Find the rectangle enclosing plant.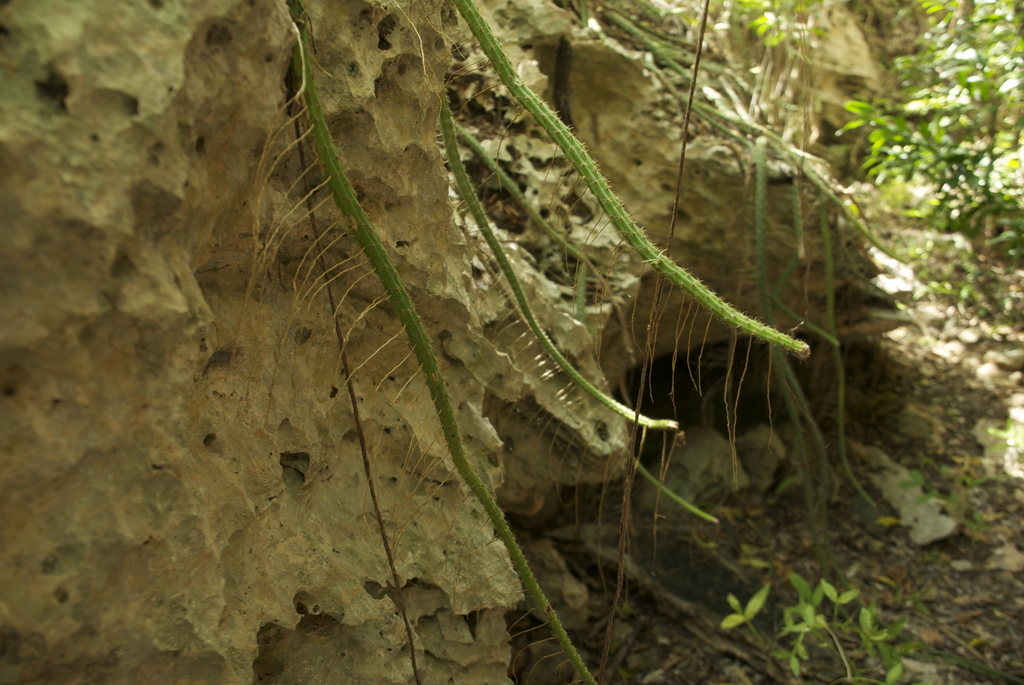
901/463/1020/599.
